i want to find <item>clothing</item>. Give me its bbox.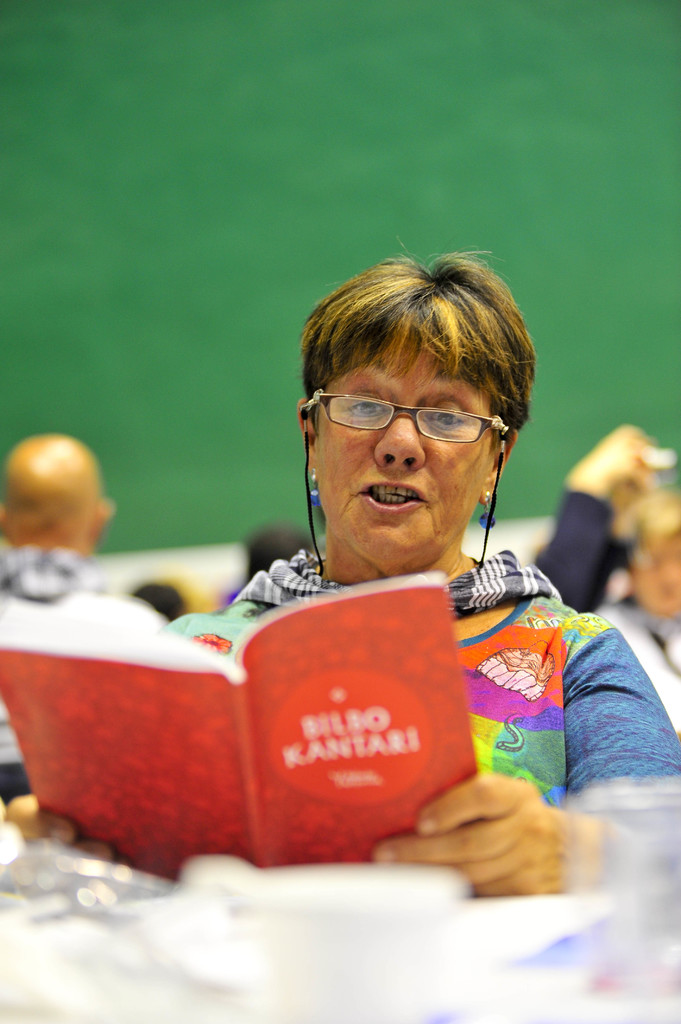
bbox=[129, 548, 680, 863].
